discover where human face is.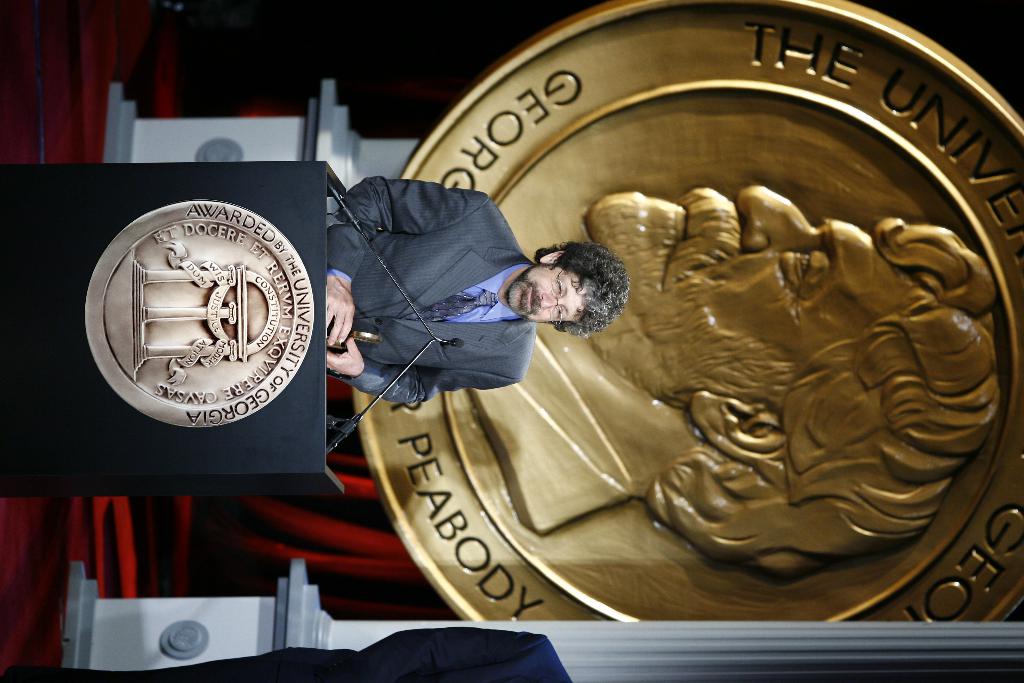
Discovered at bbox=(591, 185, 916, 397).
